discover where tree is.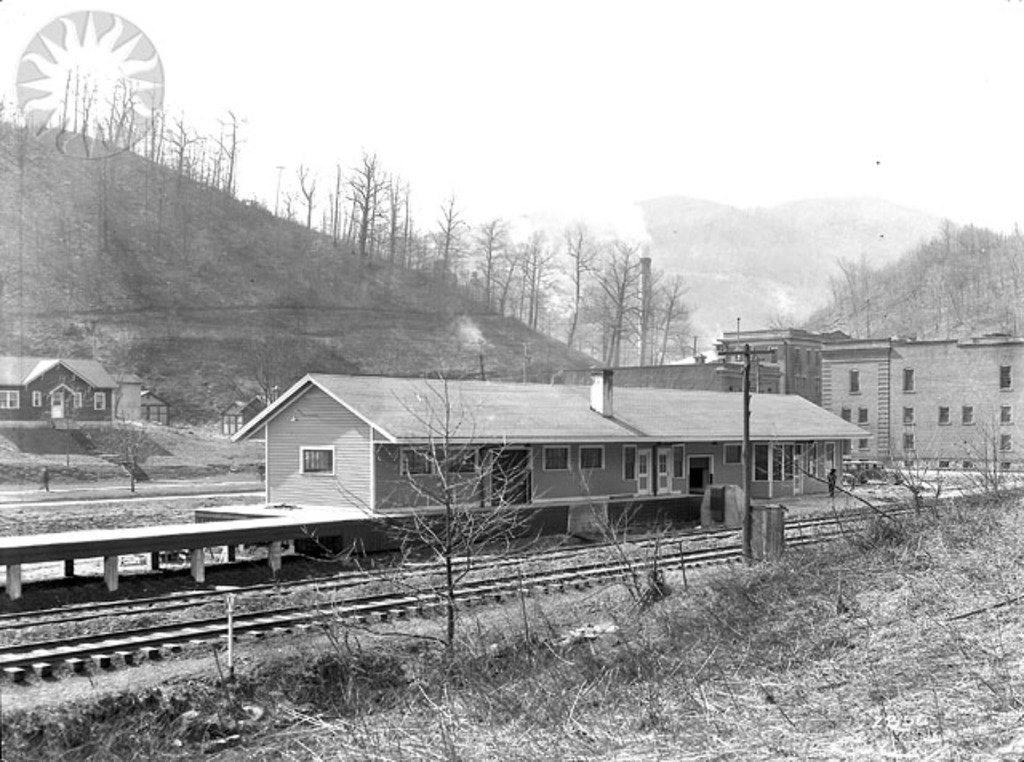
Discovered at region(318, 158, 347, 240).
